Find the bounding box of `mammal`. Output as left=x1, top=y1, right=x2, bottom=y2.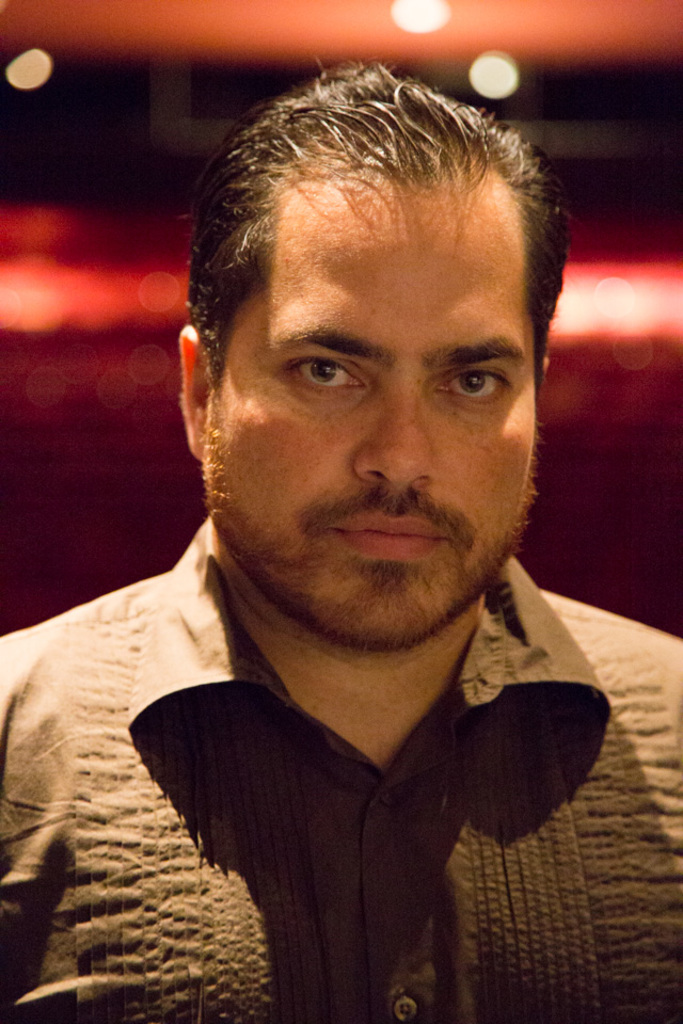
left=0, top=113, right=682, bottom=1011.
